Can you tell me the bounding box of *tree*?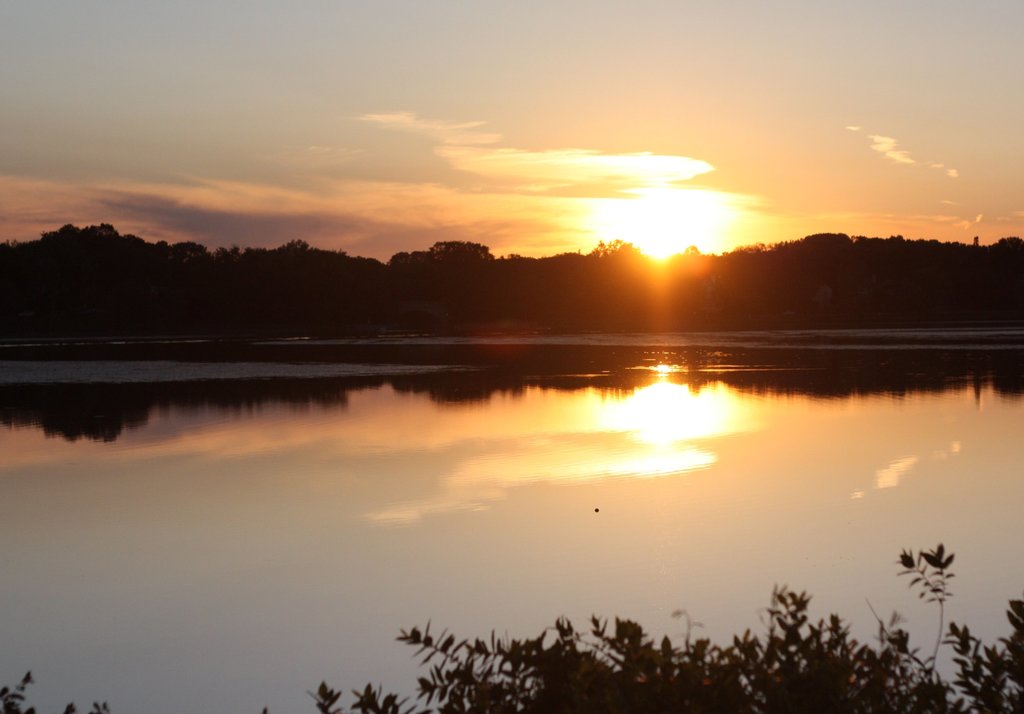
498:253:559:326.
